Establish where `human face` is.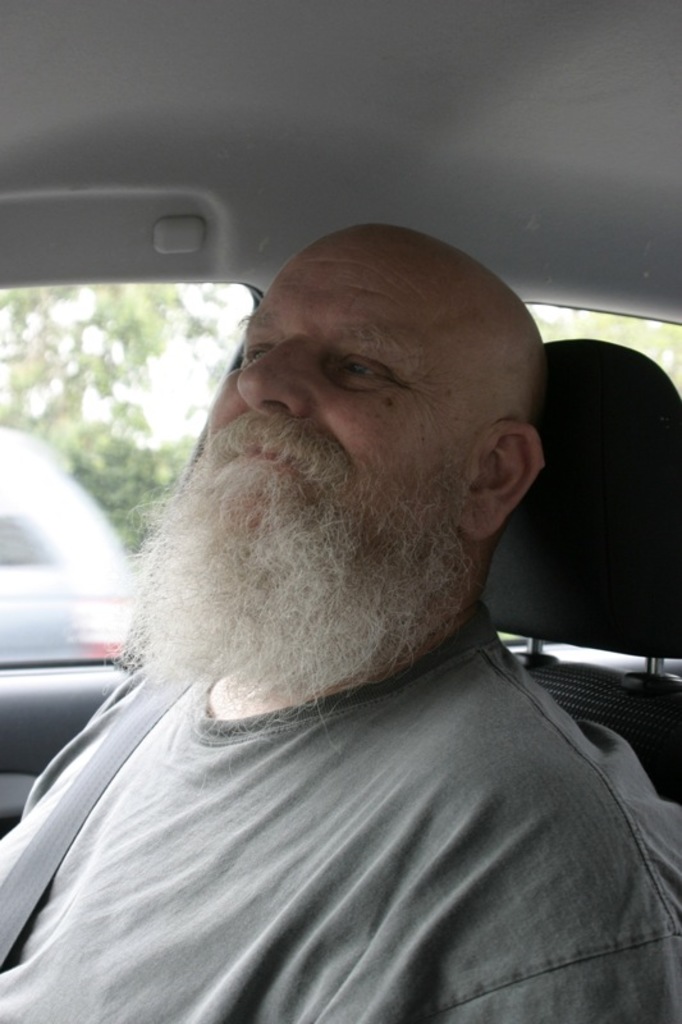
Established at (x1=200, y1=243, x2=471, y2=558).
